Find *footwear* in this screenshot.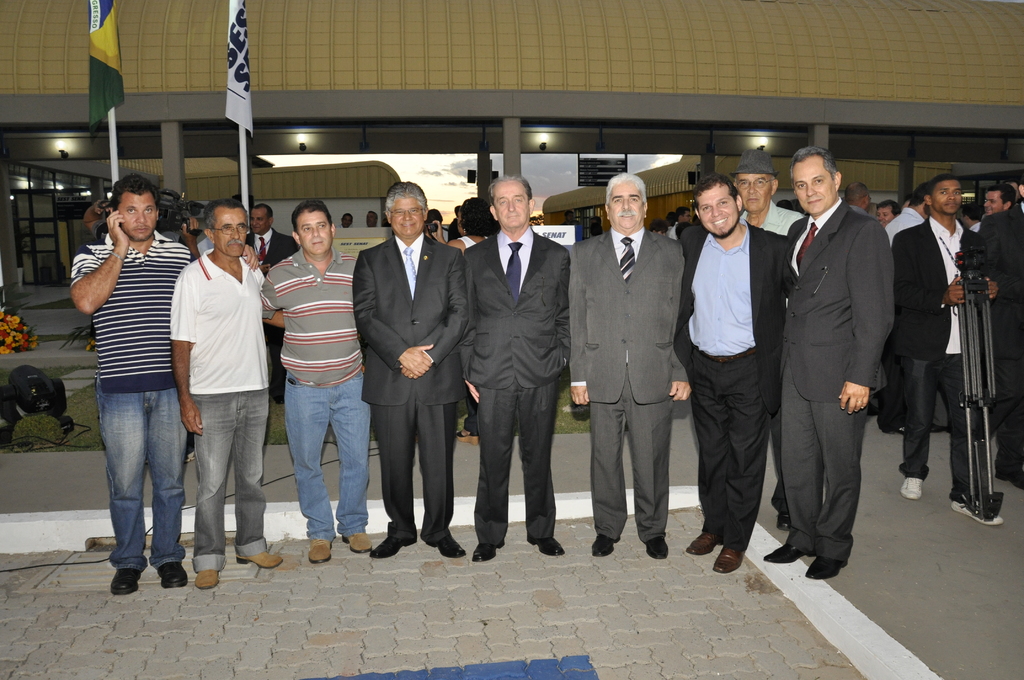
The bounding box for *footwear* is bbox=[196, 567, 218, 592].
